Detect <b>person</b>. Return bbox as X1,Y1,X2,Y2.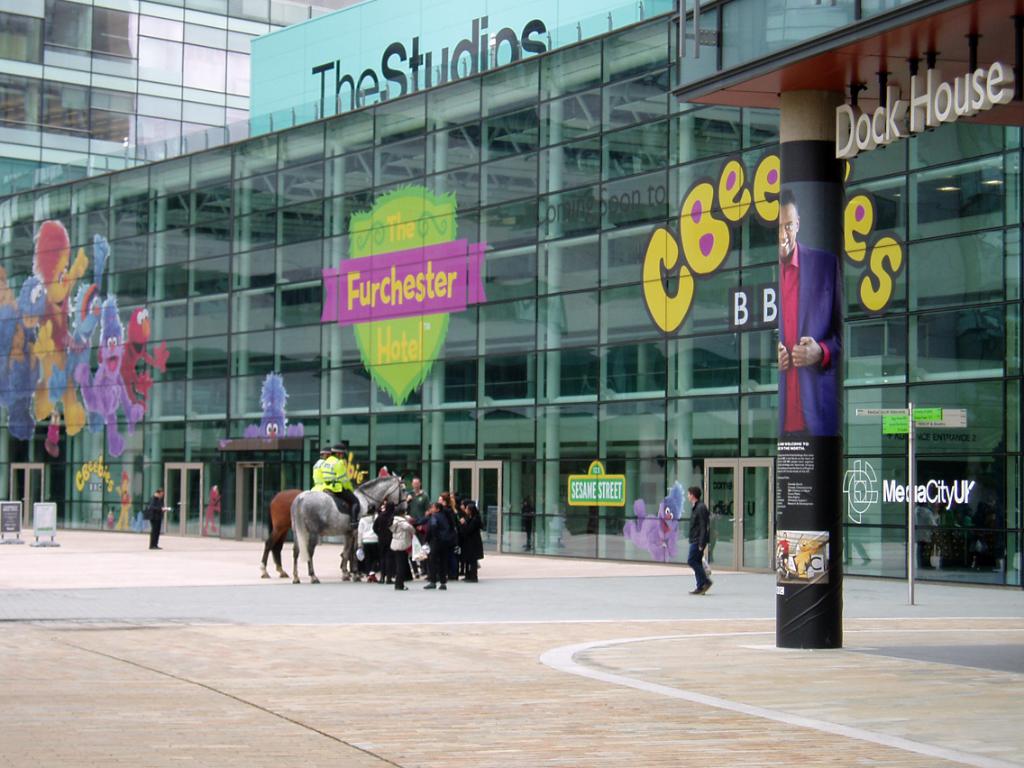
688,486,717,593.
